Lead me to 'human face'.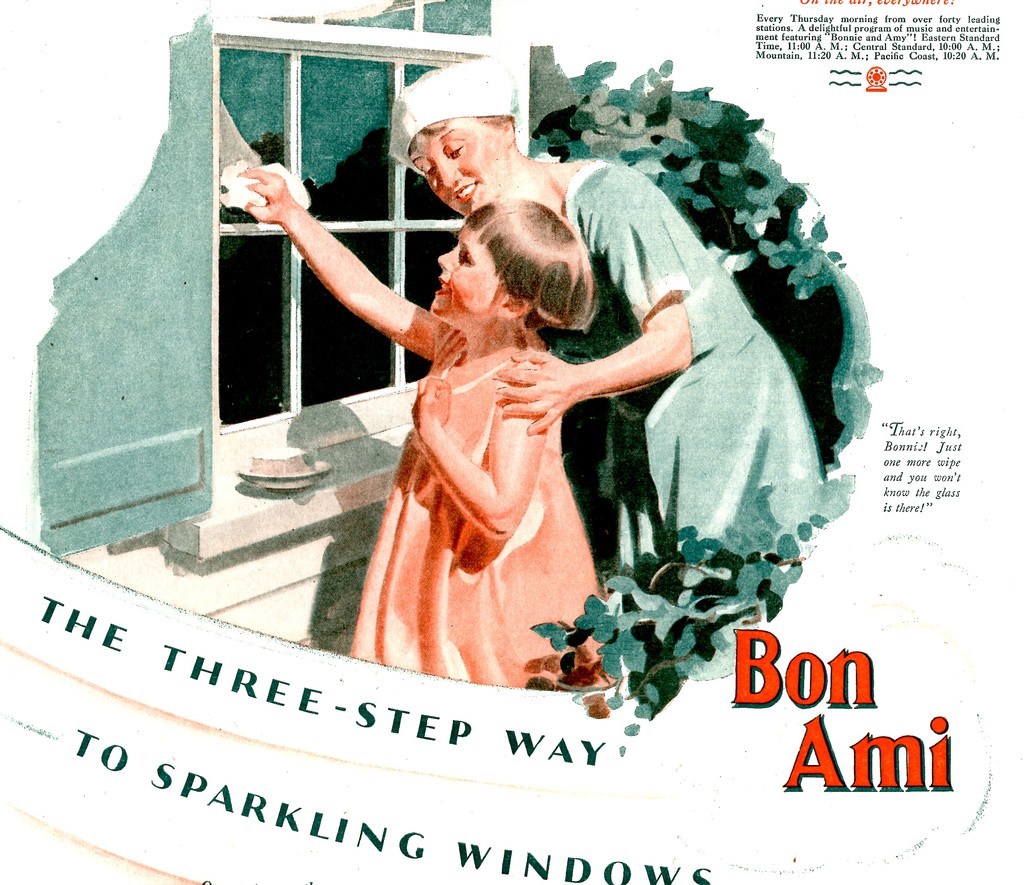
Lead to (437, 222, 502, 320).
